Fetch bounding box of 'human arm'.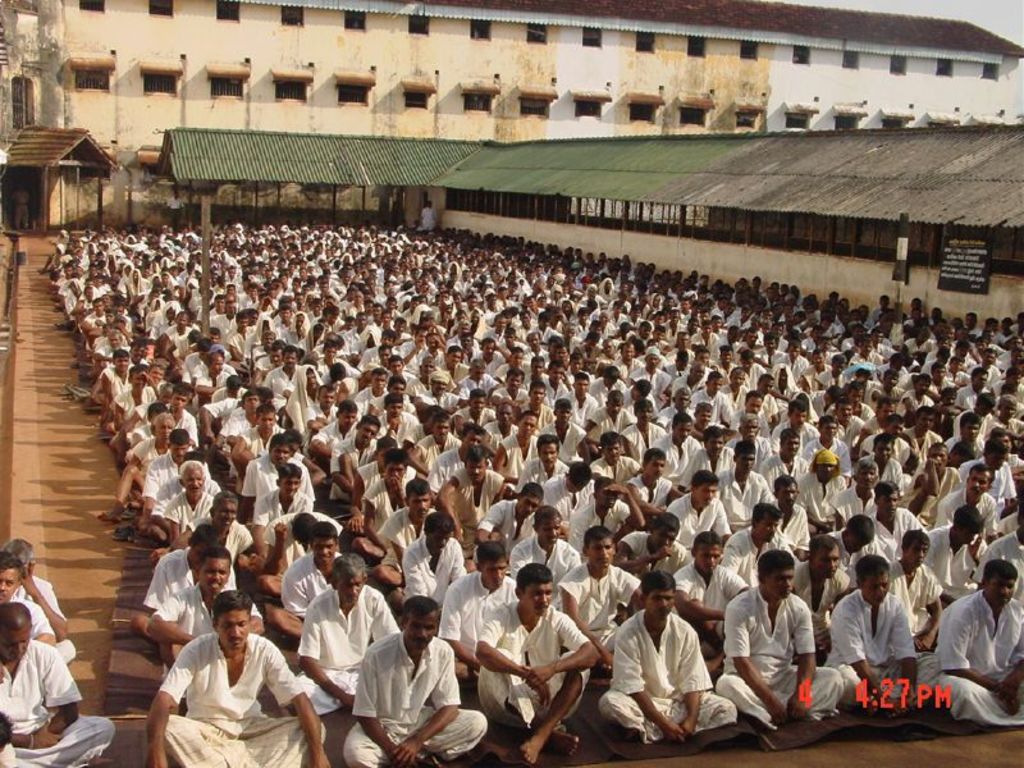
Bbox: Rect(929, 492, 952, 532).
